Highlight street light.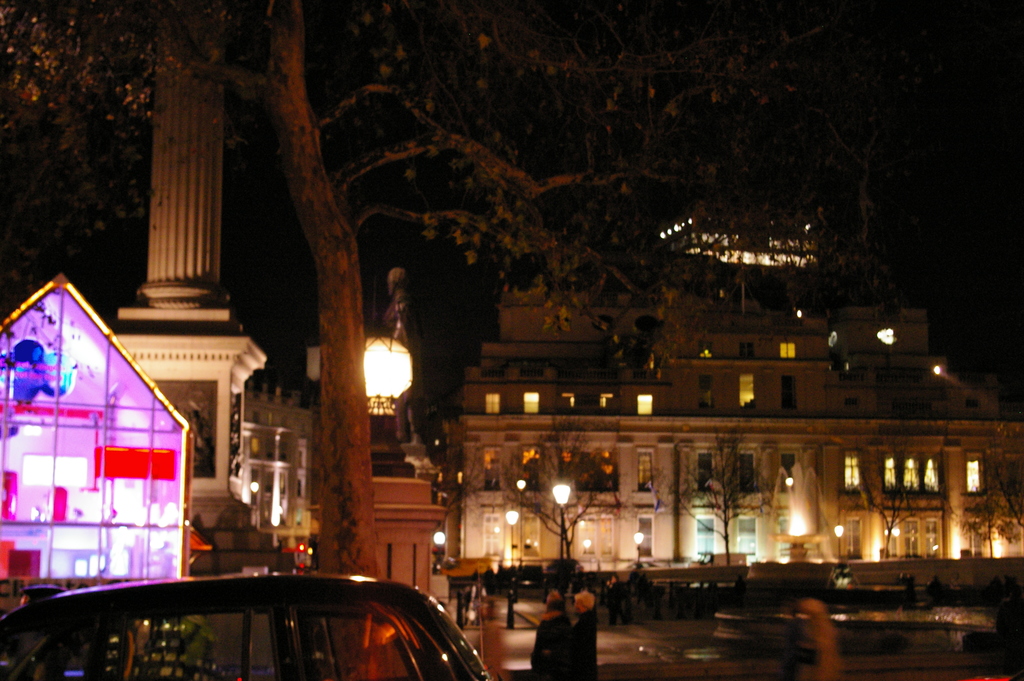
Highlighted region: left=506, top=505, right=521, bottom=634.
